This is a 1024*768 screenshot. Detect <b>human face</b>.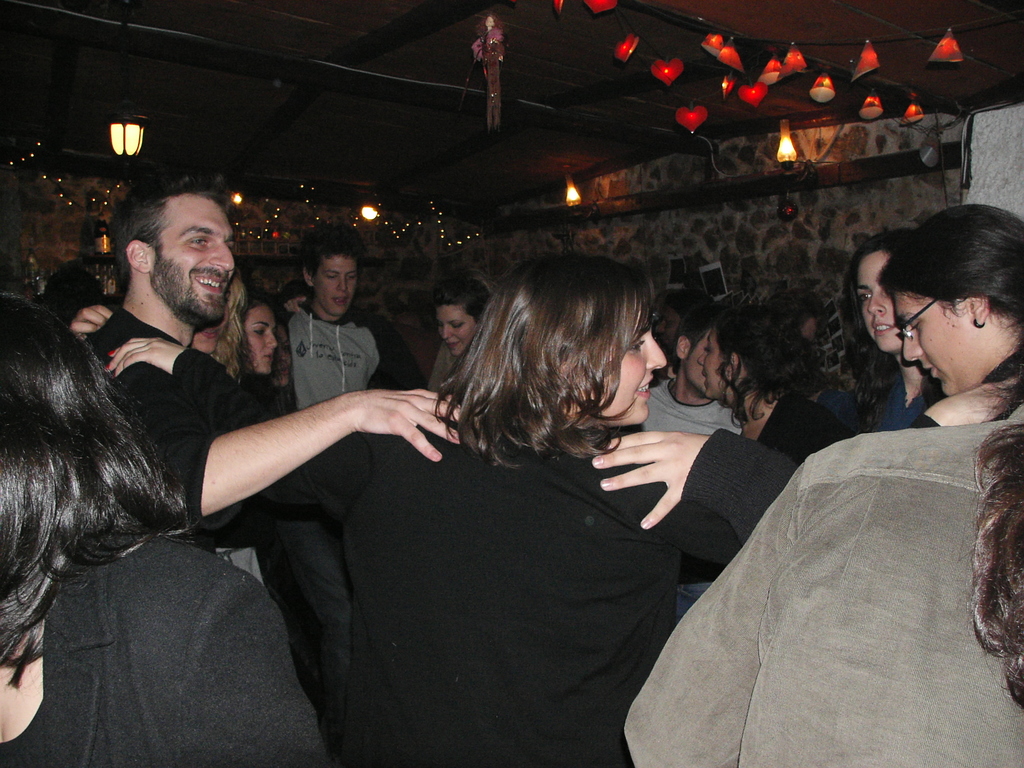
locate(590, 305, 668, 429).
